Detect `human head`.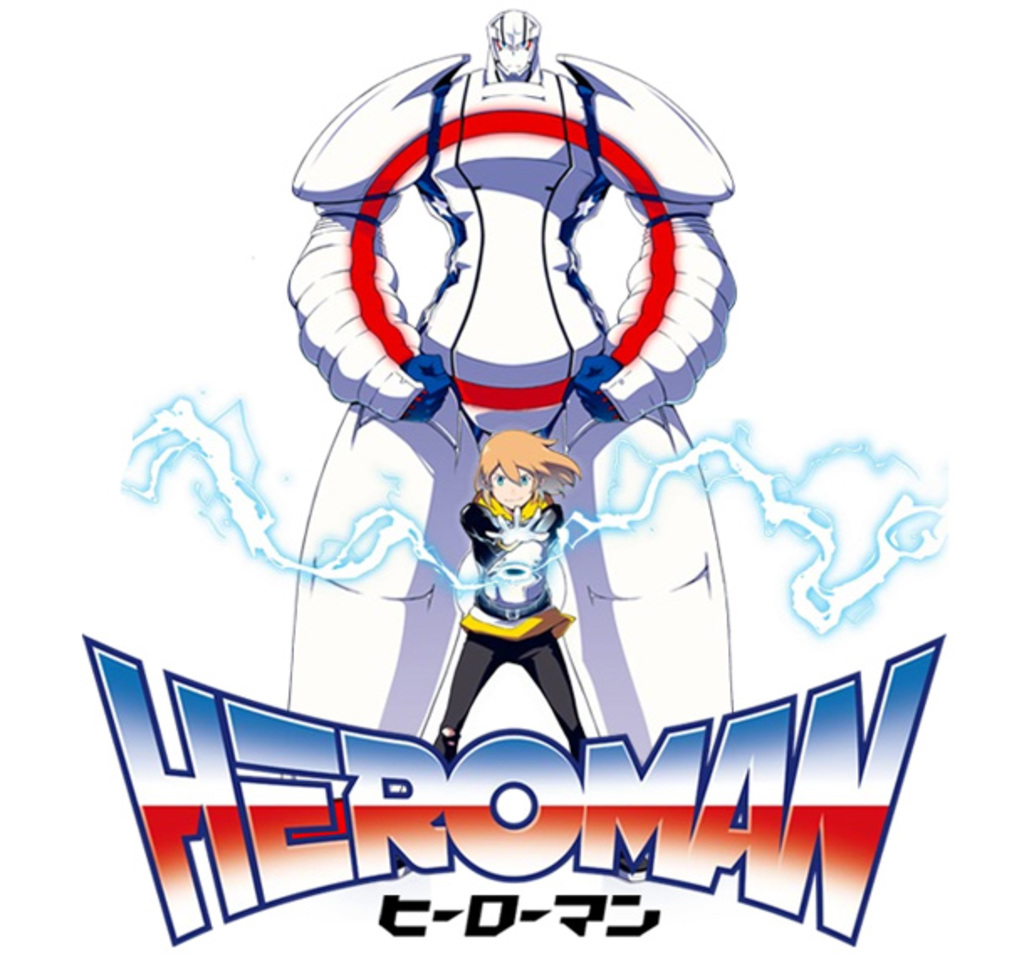
Detected at {"x1": 485, "y1": 8, "x2": 542, "y2": 81}.
